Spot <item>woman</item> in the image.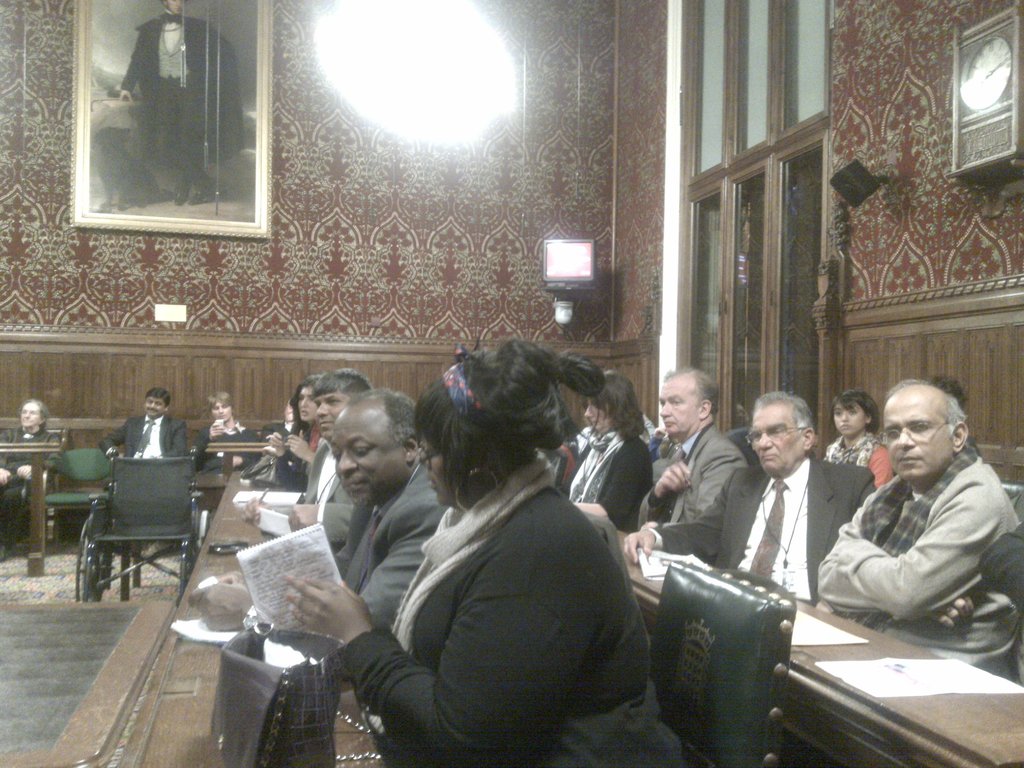
<item>woman</item> found at 817 388 892 492.
